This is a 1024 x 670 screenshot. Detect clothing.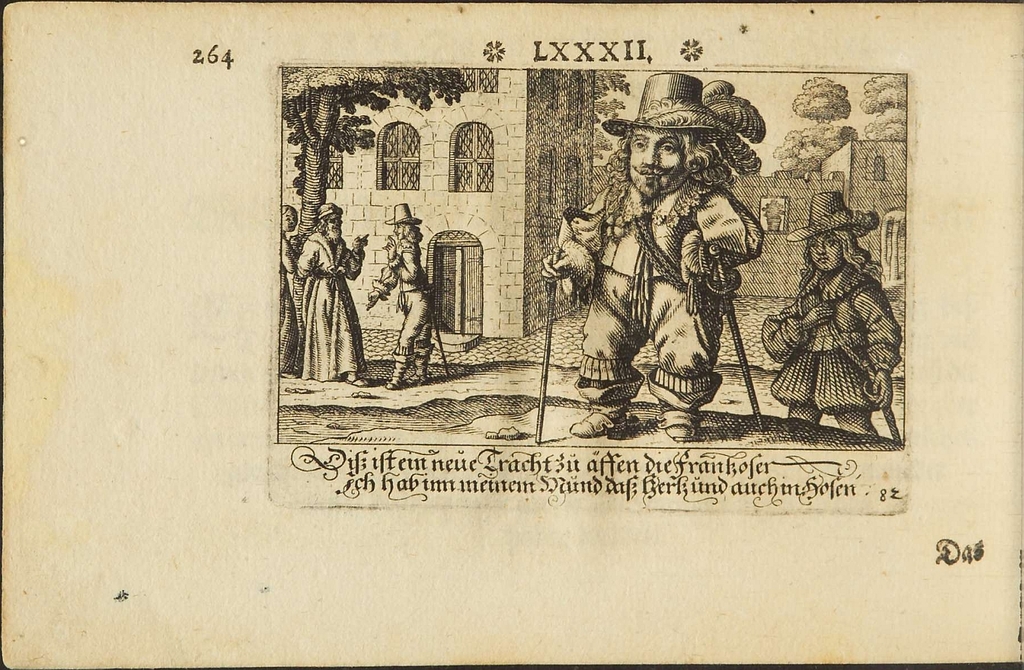
(x1=296, y1=232, x2=365, y2=383).
